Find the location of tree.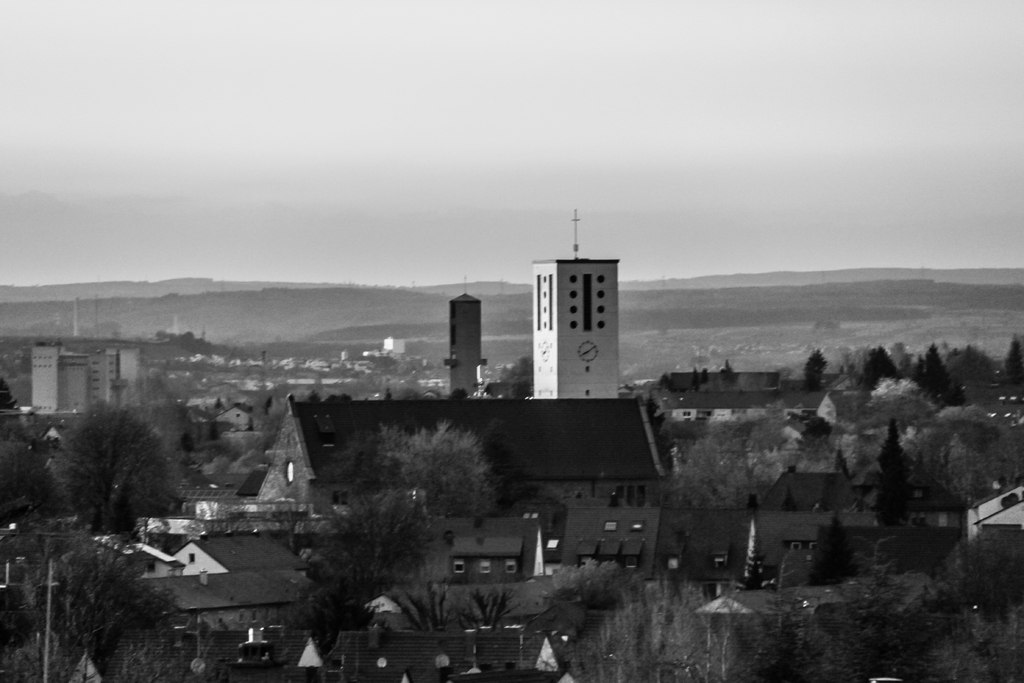
Location: select_region(309, 487, 435, 601).
